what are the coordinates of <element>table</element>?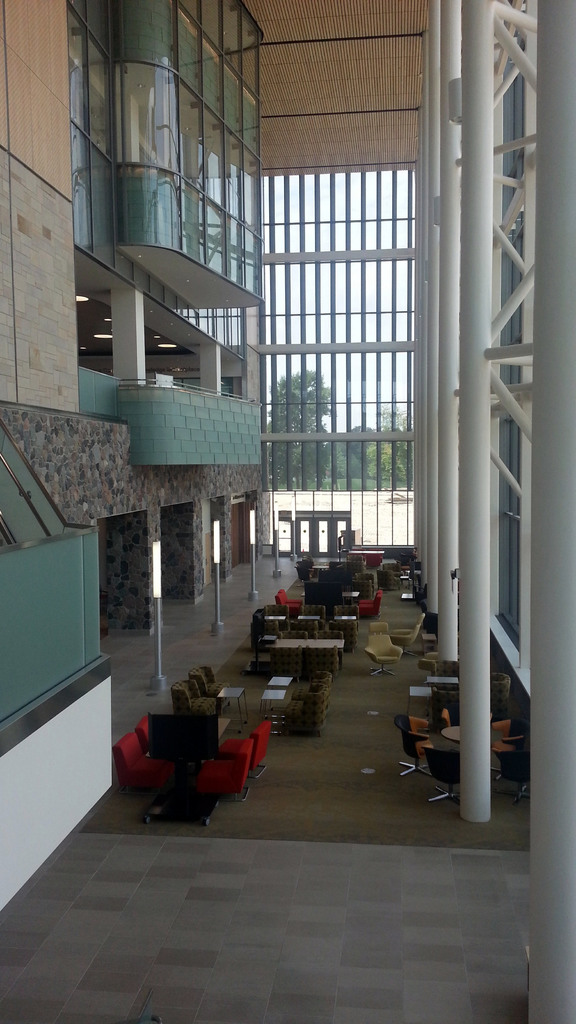
(424, 673, 461, 687).
